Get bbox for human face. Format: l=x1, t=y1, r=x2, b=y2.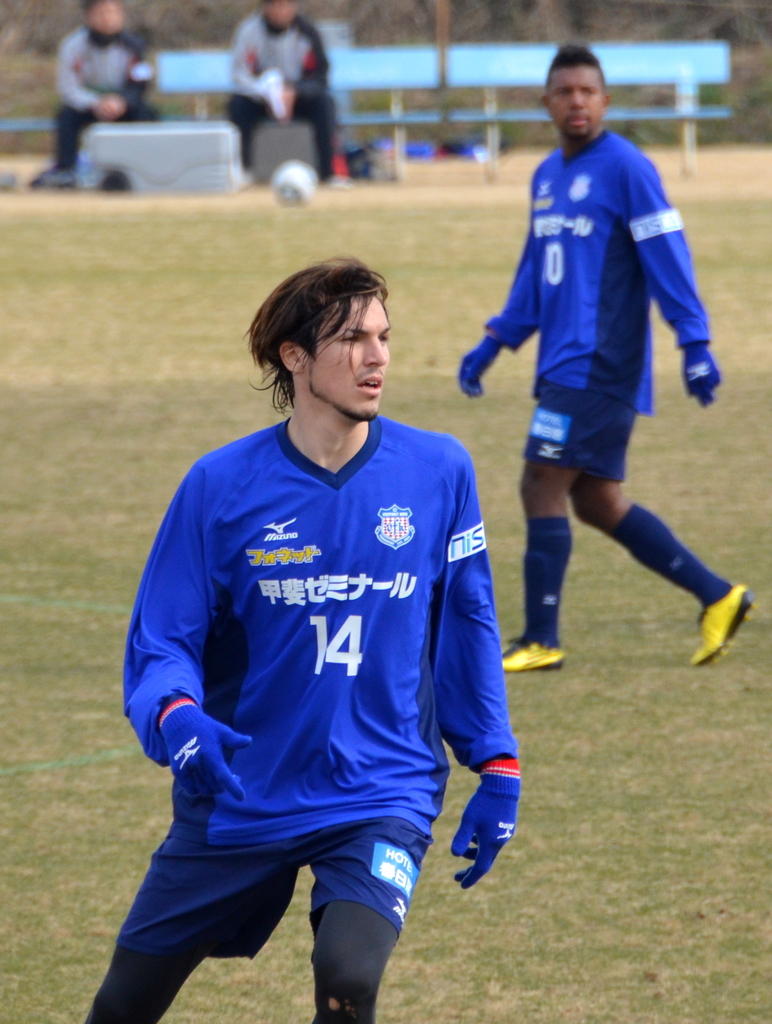
l=306, t=297, r=397, b=423.
